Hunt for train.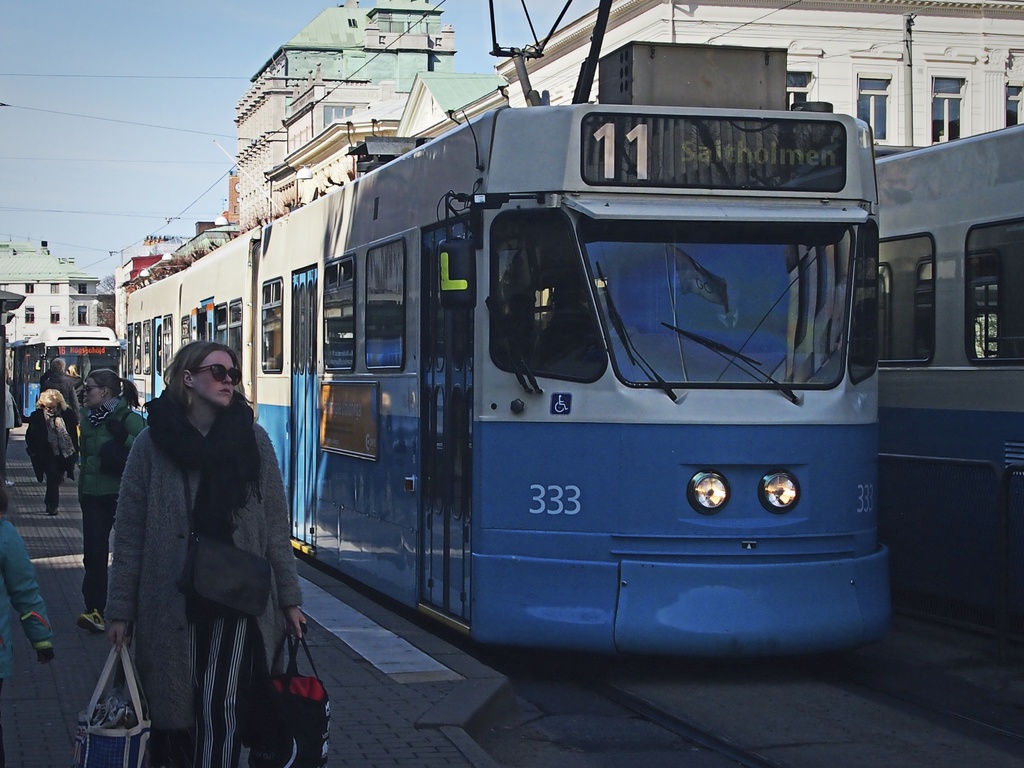
Hunted down at 128/0/892/657.
